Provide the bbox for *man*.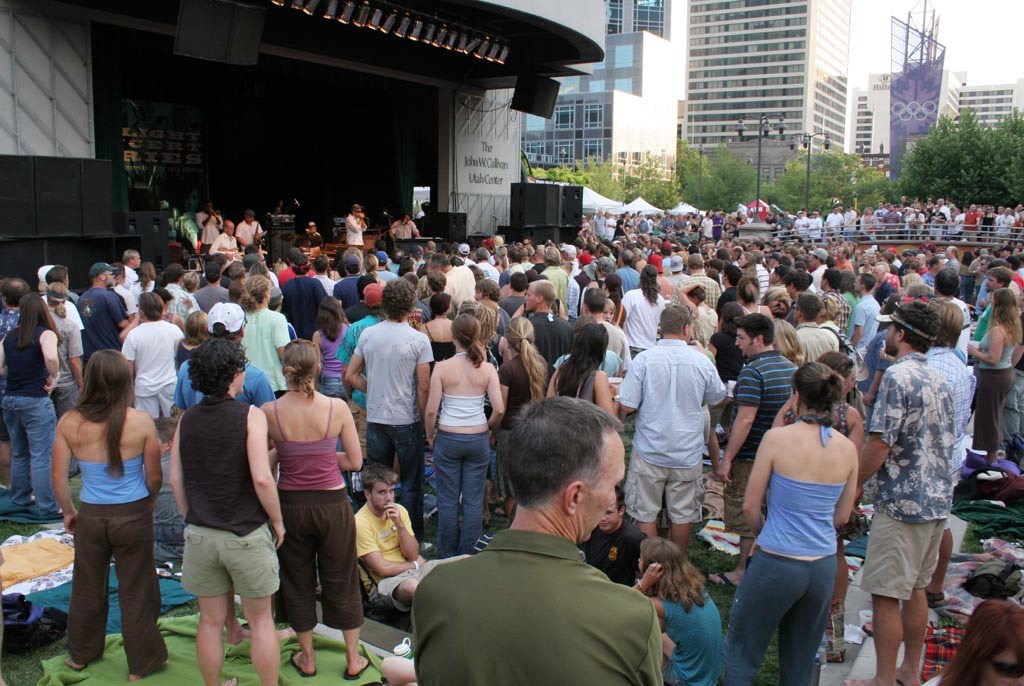
crop(582, 287, 635, 375).
